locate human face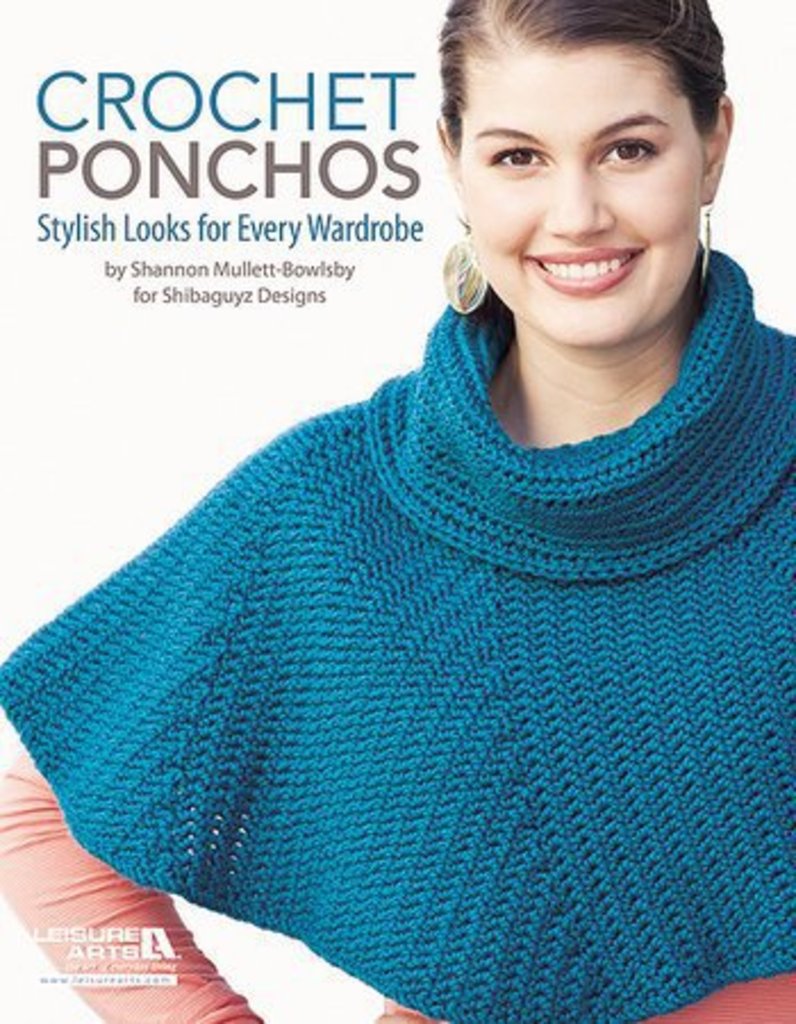
<region>455, 52, 721, 364</region>
